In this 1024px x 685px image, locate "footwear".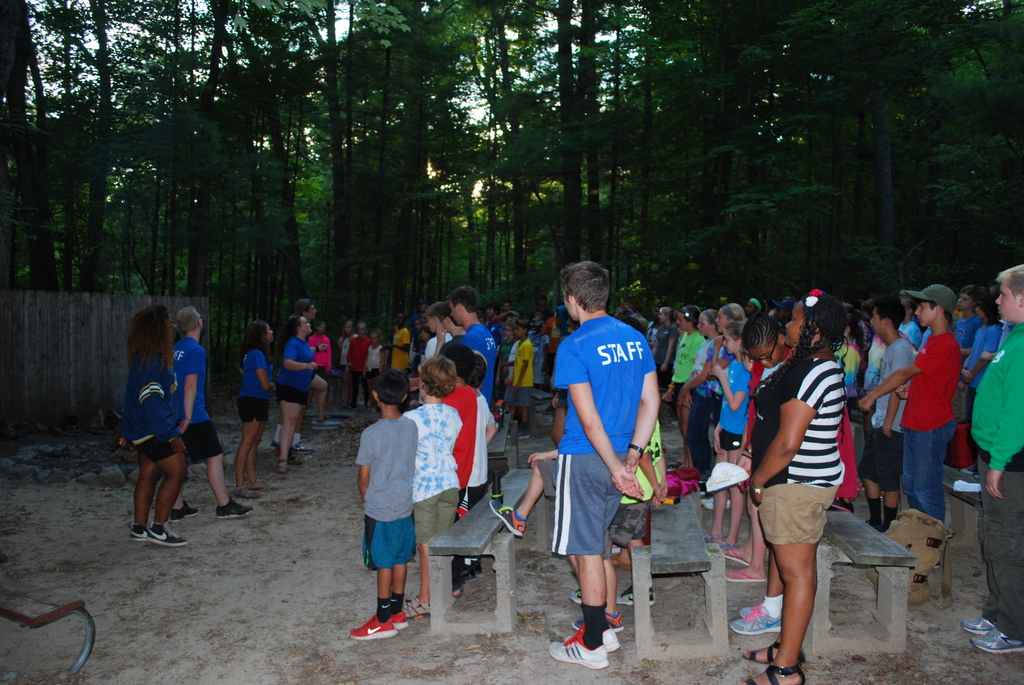
Bounding box: rect(972, 628, 1023, 656).
